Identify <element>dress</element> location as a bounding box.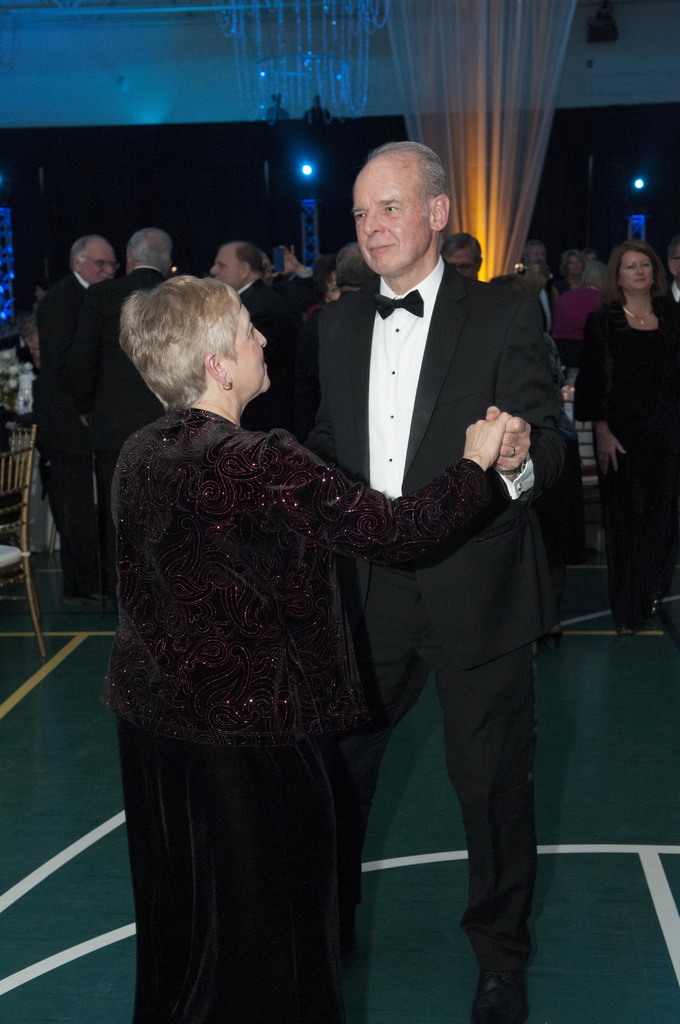
box(119, 721, 346, 1023).
